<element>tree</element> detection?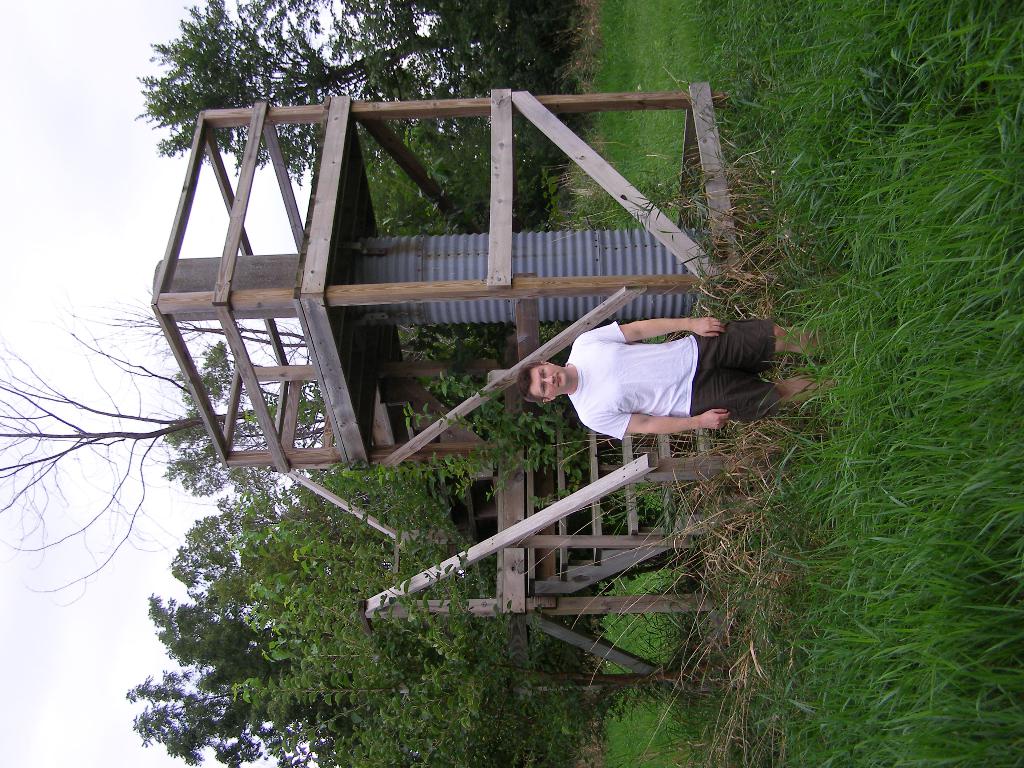
pyautogui.locateOnScreen(335, 127, 578, 236)
